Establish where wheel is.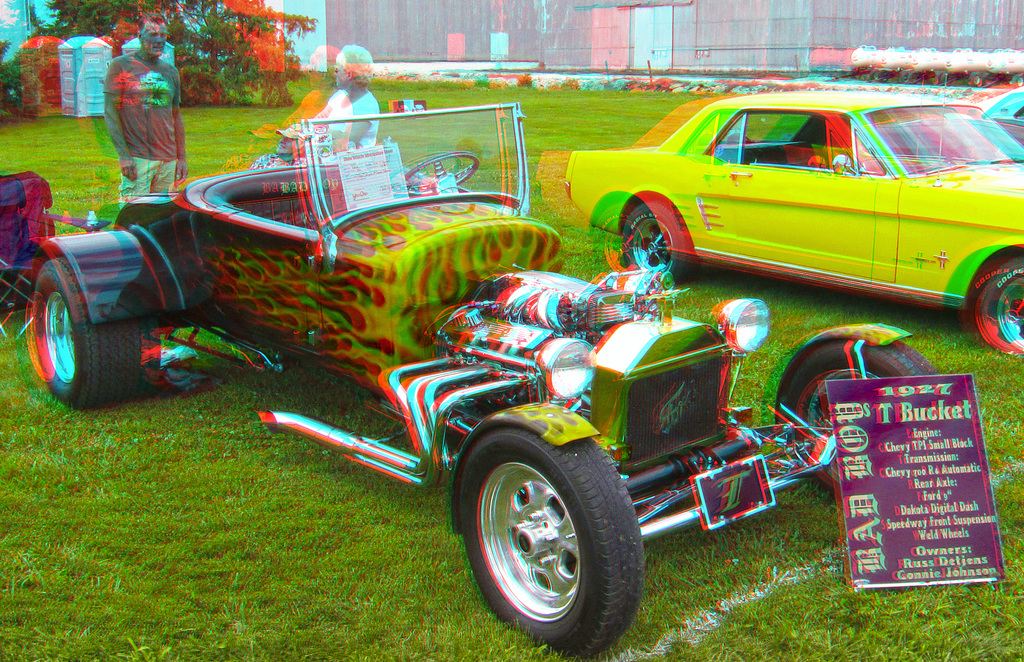
Established at box(460, 426, 640, 658).
